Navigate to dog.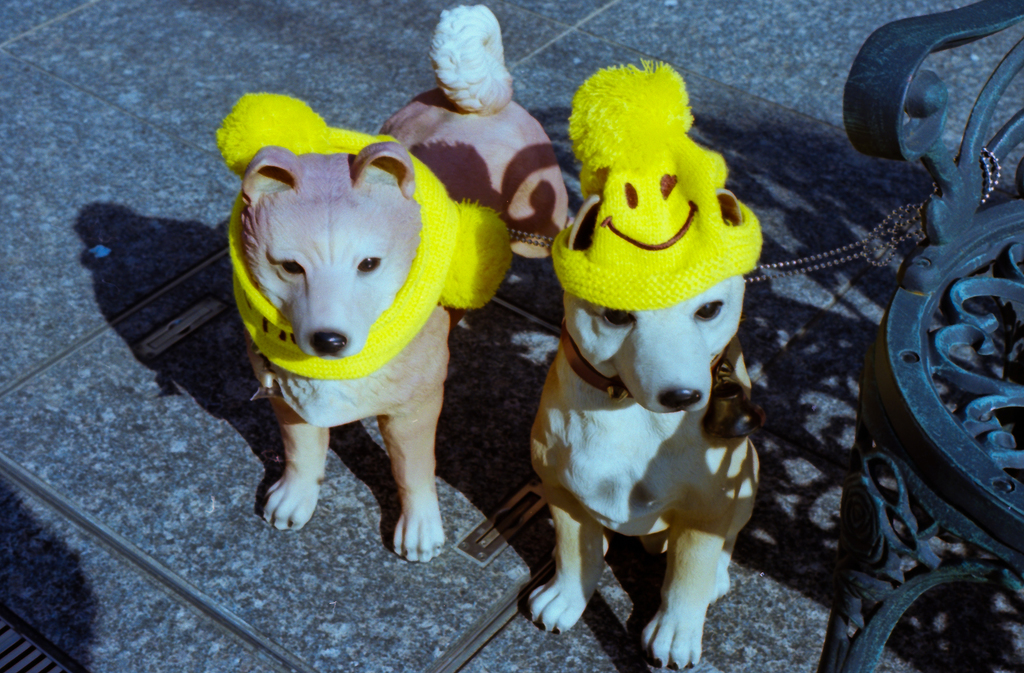
Navigation target: l=217, t=4, r=571, b=562.
